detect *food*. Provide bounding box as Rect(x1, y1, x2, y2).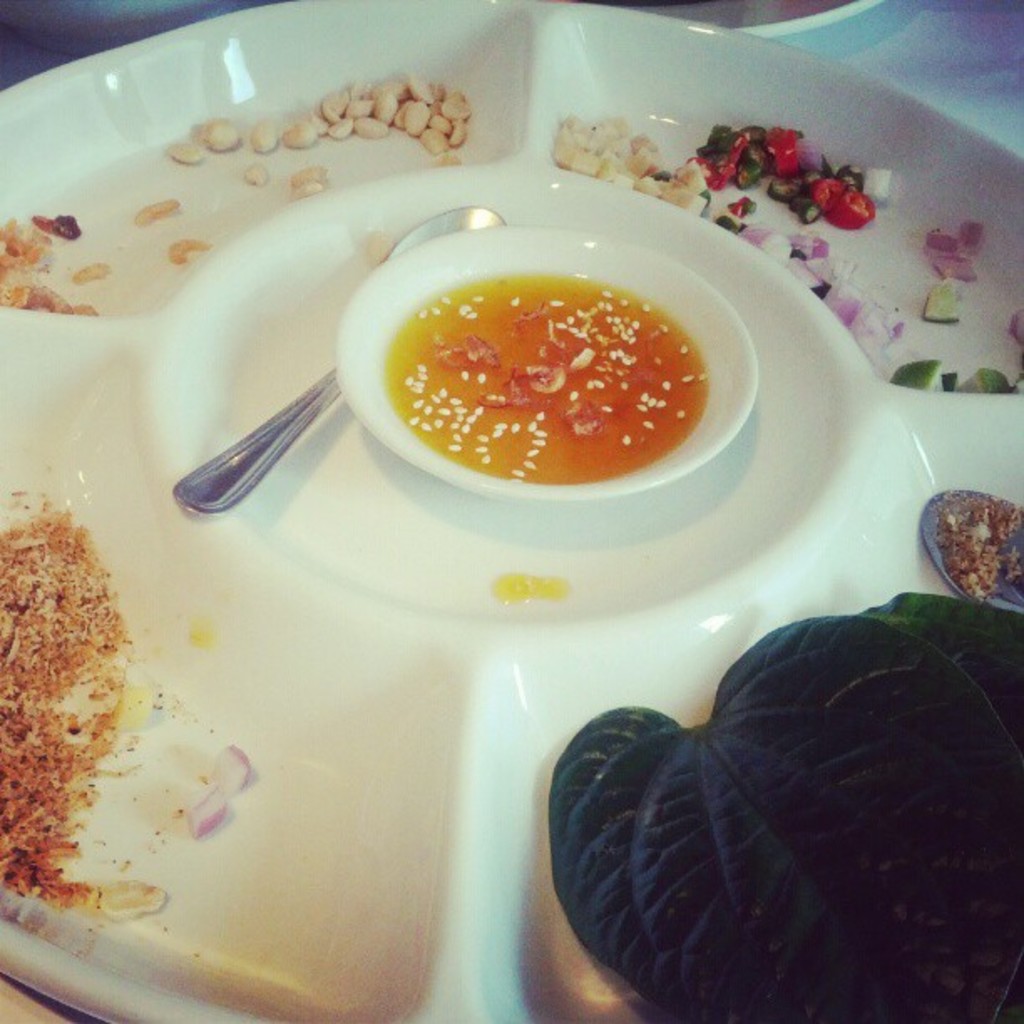
Rect(248, 115, 276, 152).
